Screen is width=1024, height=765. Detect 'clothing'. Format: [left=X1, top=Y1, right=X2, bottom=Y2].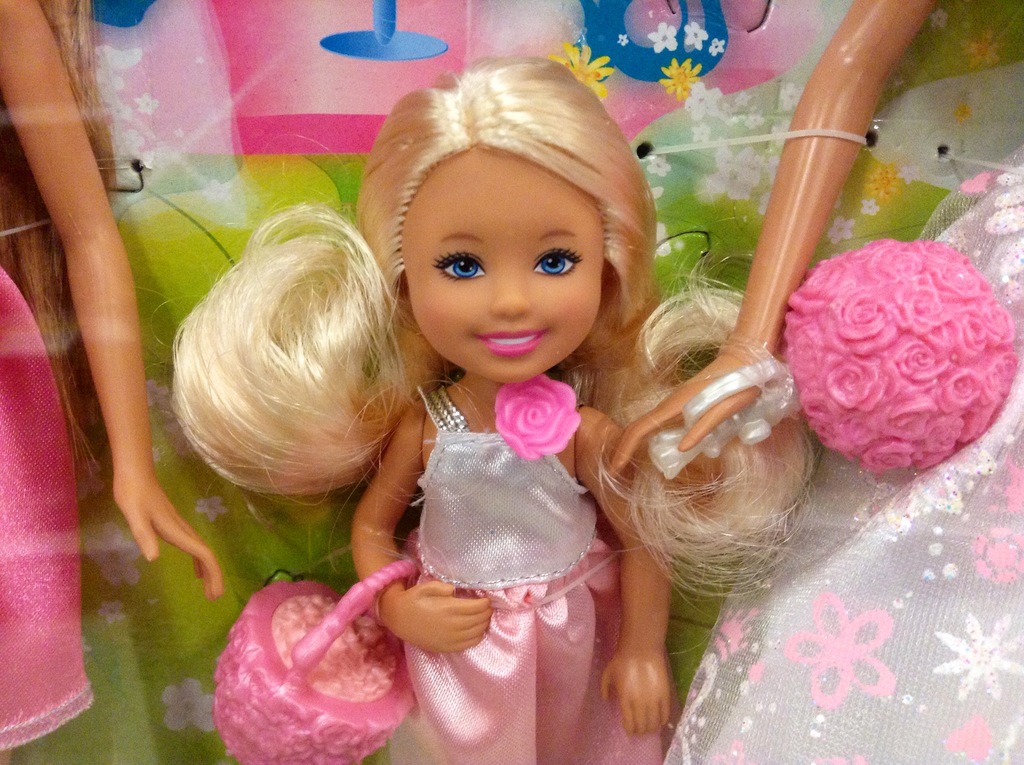
[left=351, top=318, right=638, bottom=724].
